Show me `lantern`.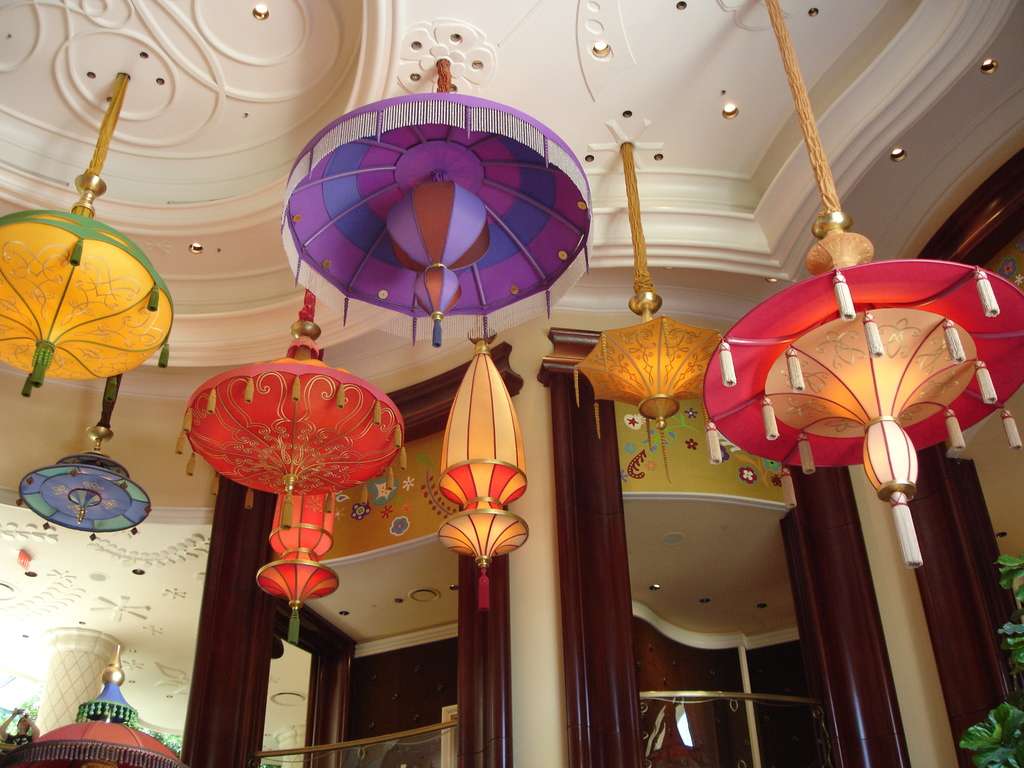
`lantern` is here: x1=177, y1=318, x2=408, y2=644.
